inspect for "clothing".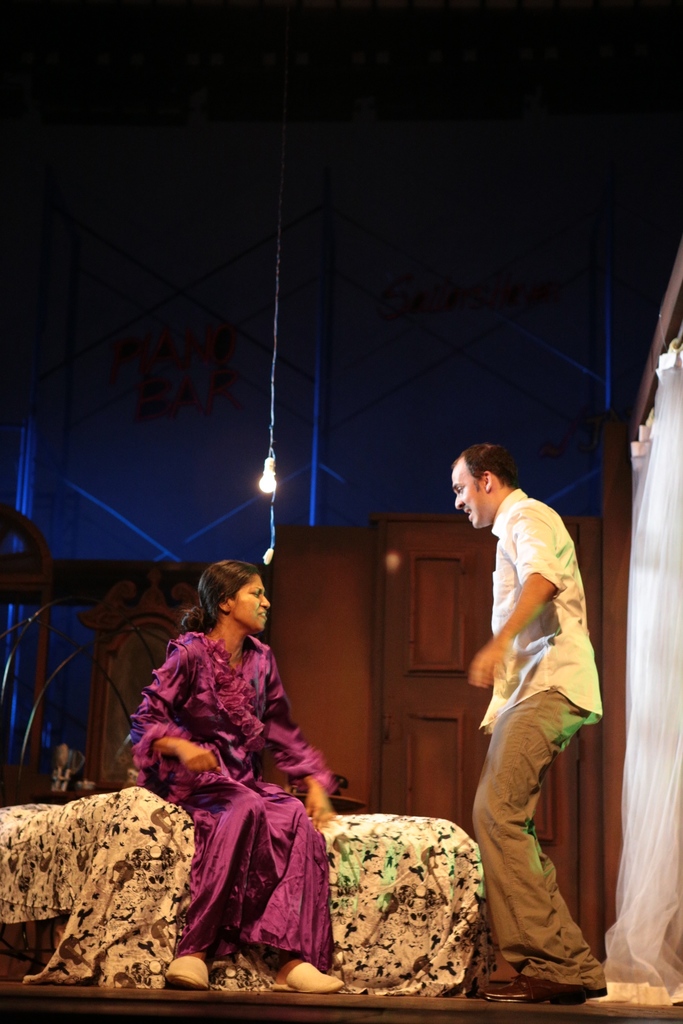
Inspection: {"left": 470, "top": 493, "right": 611, "bottom": 982}.
